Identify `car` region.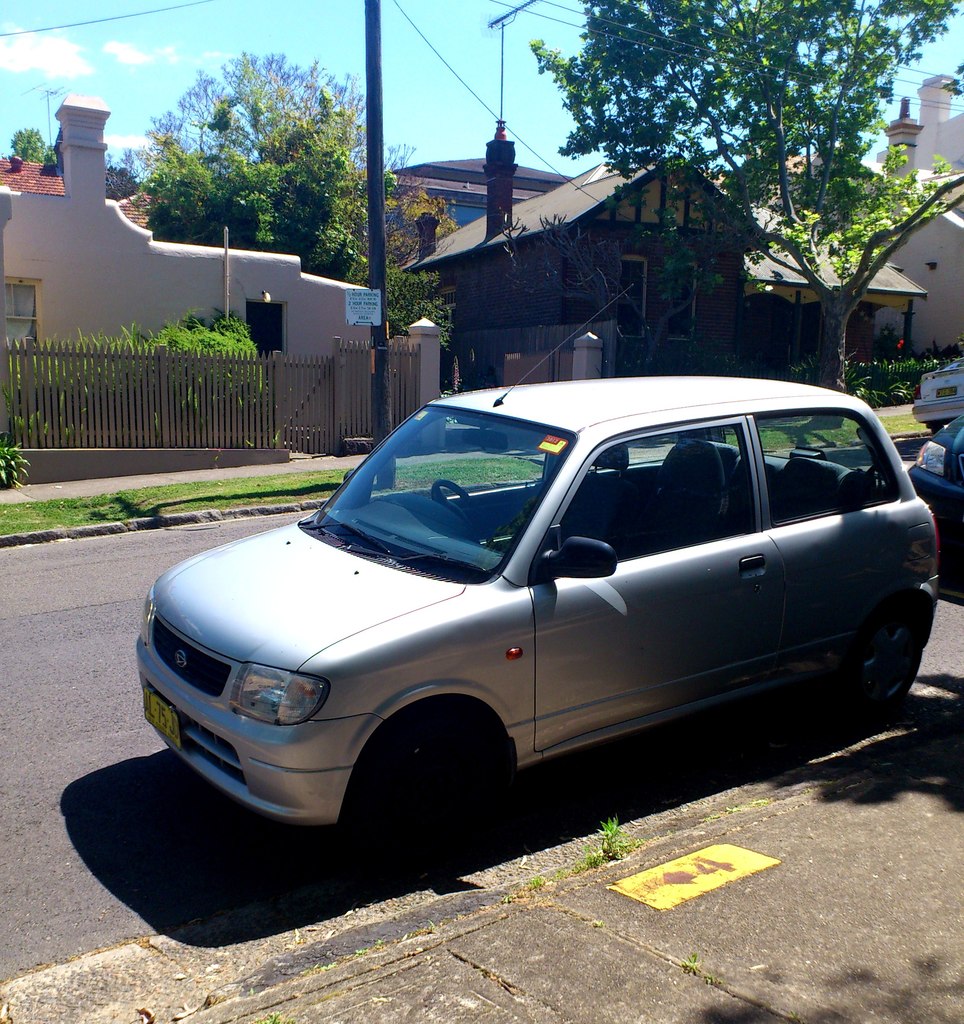
Region: bbox=(906, 407, 963, 600).
